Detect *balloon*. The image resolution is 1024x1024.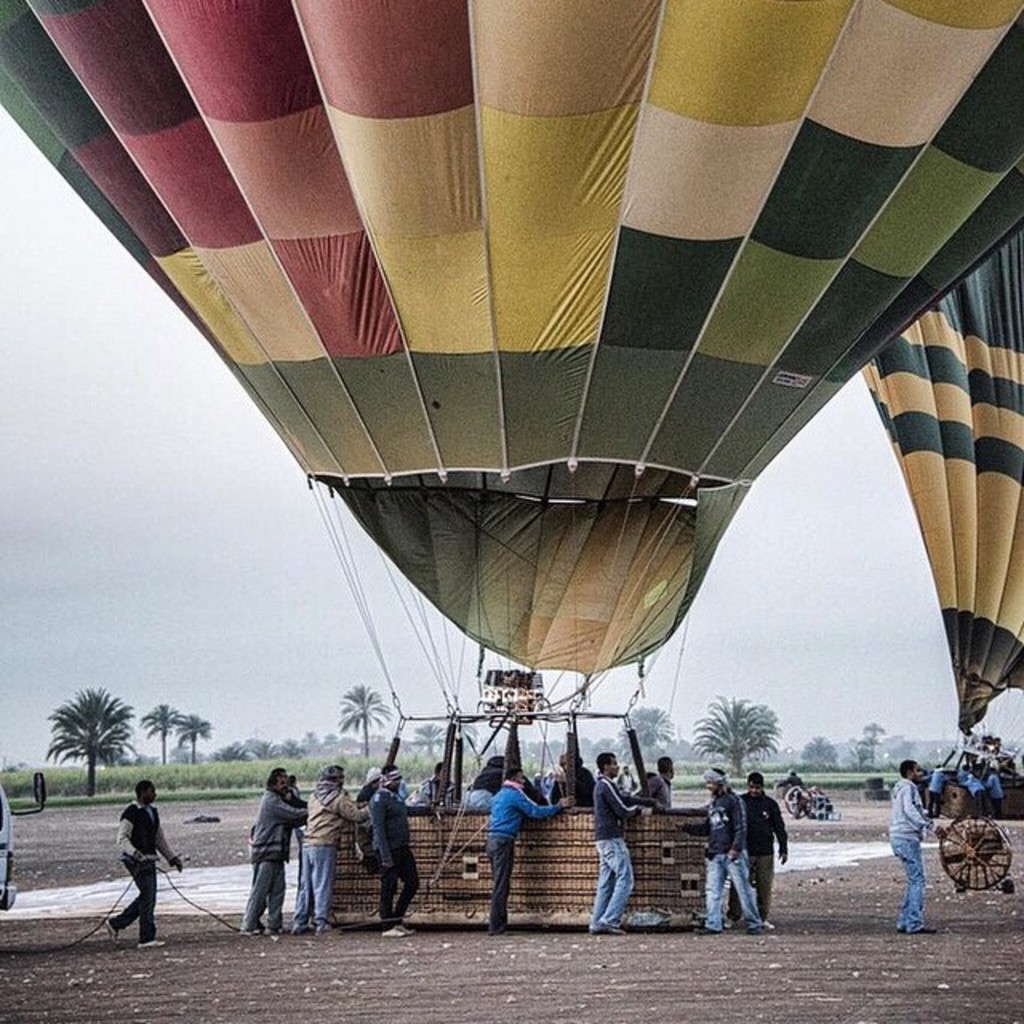
left=856, top=238, right=1022, bottom=733.
